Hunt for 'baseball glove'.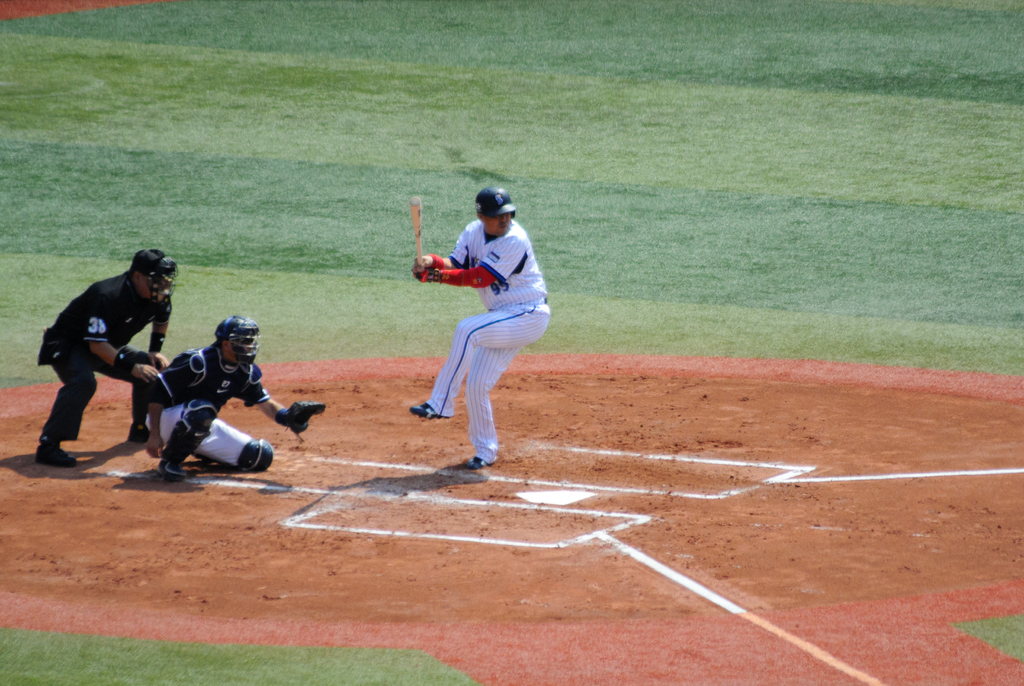
Hunted down at pyautogui.locateOnScreen(287, 397, 329, 434).
